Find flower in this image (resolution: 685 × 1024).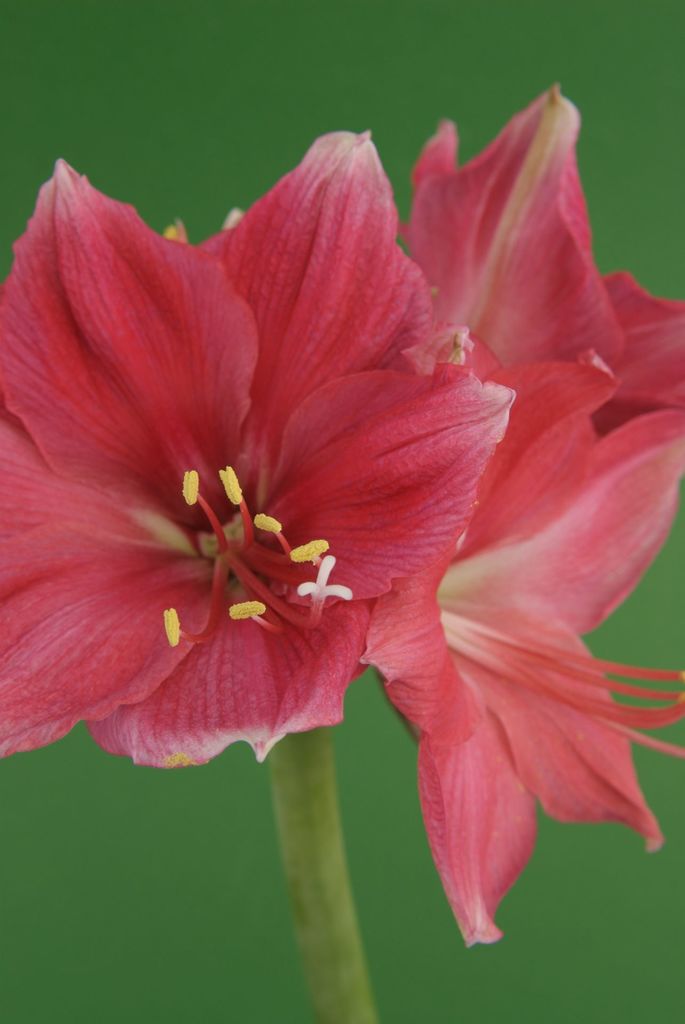
select_region(15, 144, 498, 791).
